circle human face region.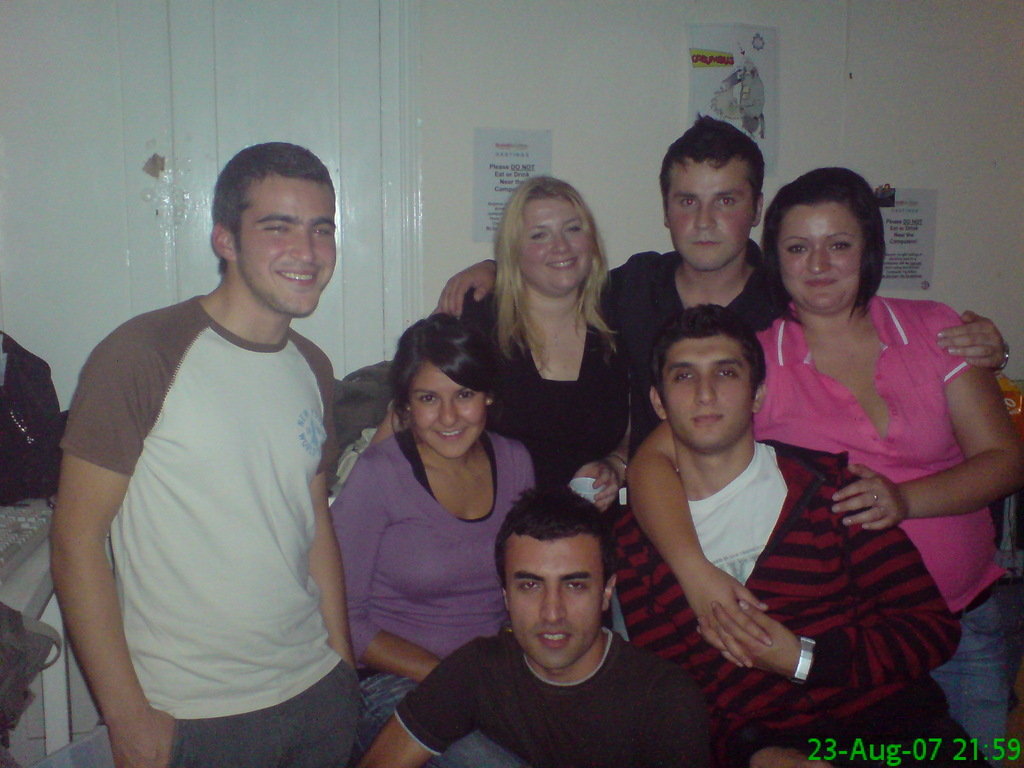
Region: <box>671,168,751,273</box>.
